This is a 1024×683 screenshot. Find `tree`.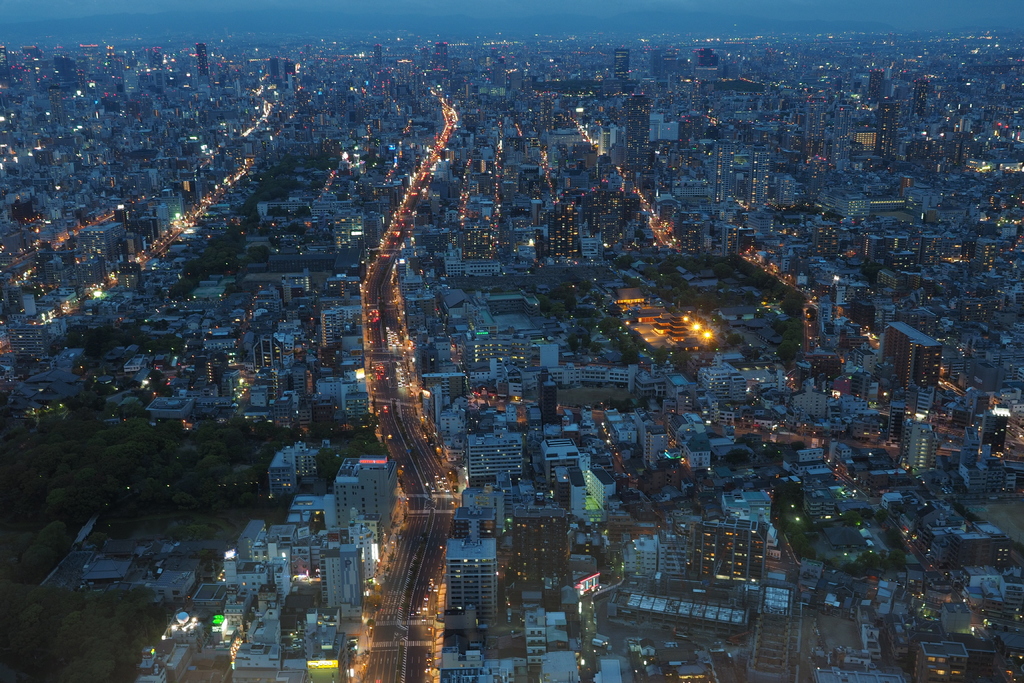
Bounding box: 287, 220, 305, 236.
